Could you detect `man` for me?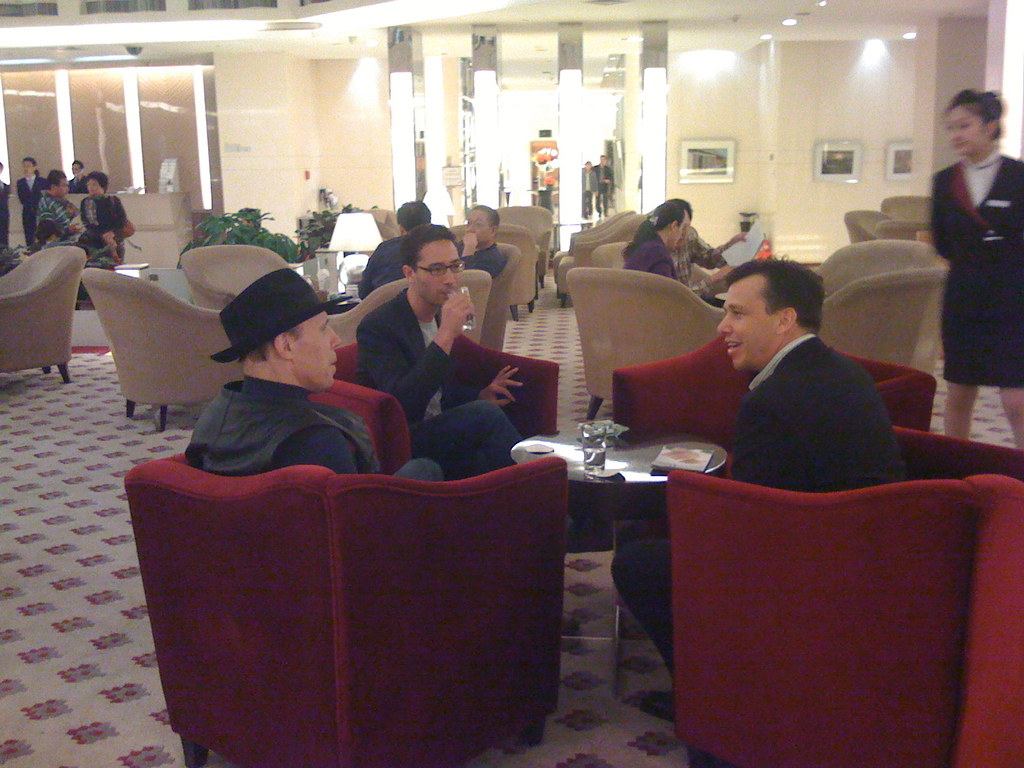
Detection result: x1=66 y1=157 x2=84 y2=192.
